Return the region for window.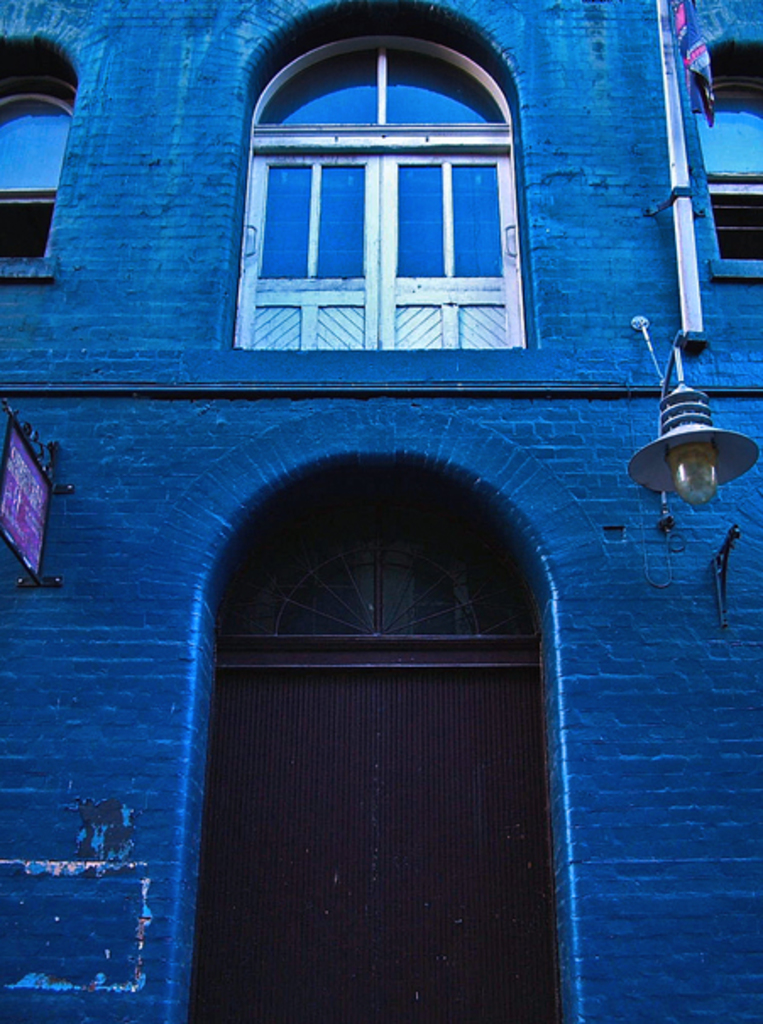
(211,0,538,357).
